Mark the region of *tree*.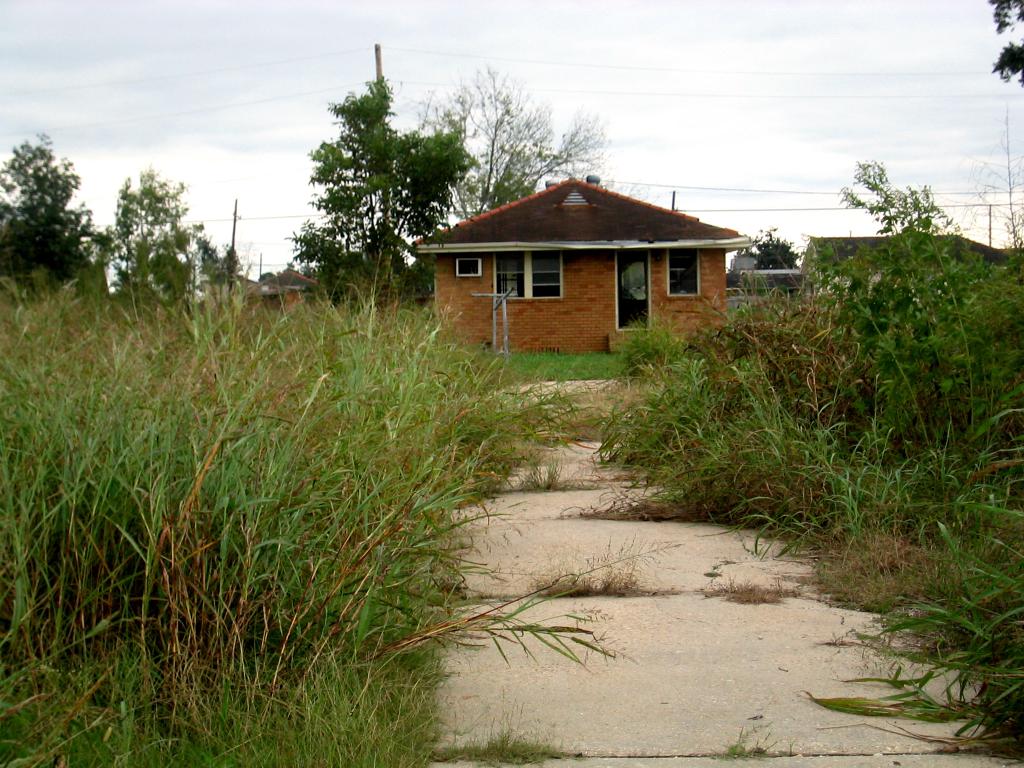
Region: (left=779, top=156, right=1023, bottom=517).
